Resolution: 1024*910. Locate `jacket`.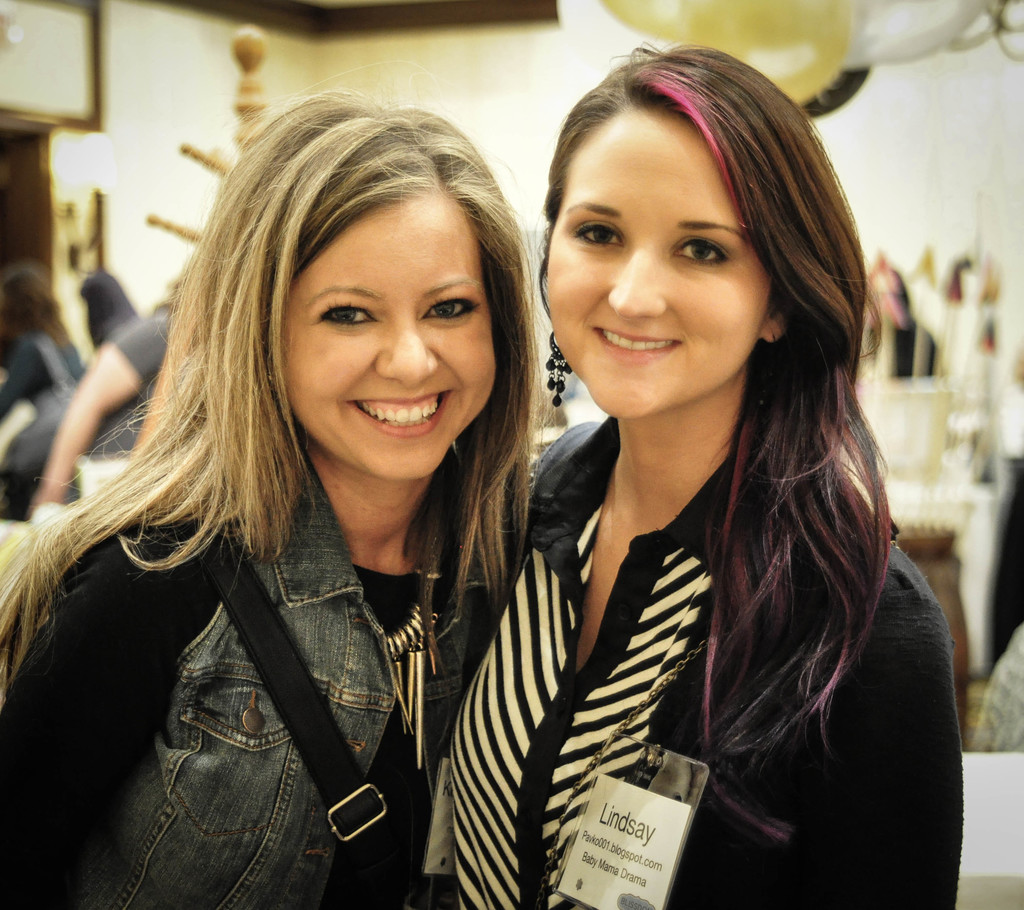
box=[444, 415, 966, 904].
